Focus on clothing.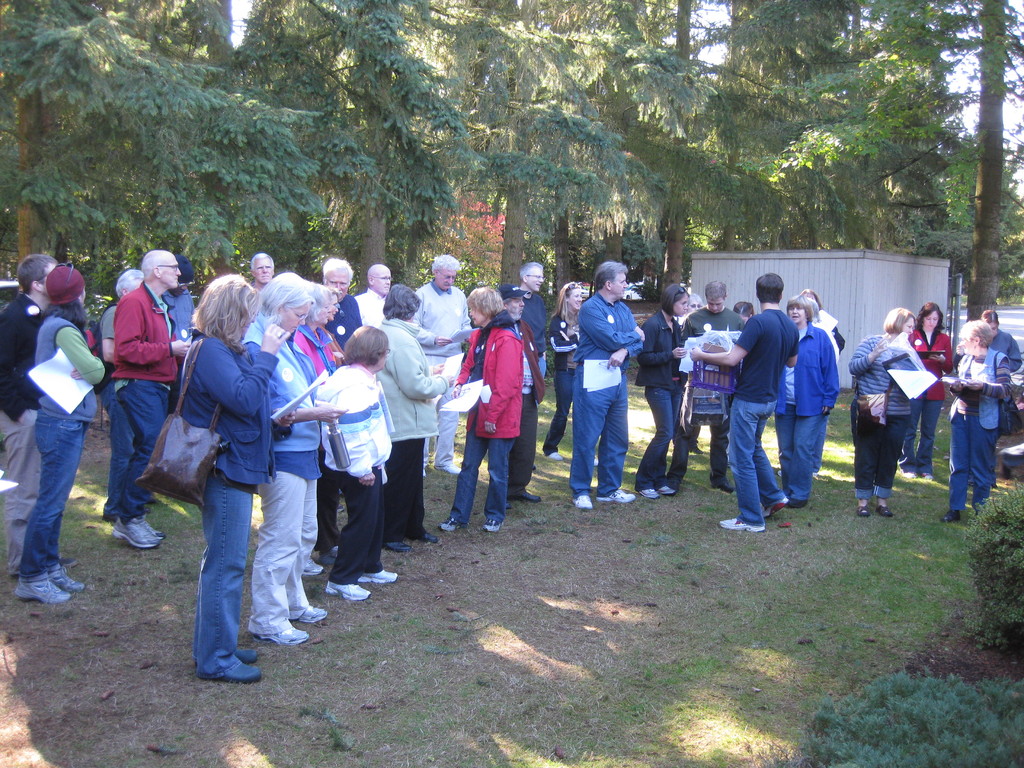
Focused at <box>938,344,992,513</box>.
